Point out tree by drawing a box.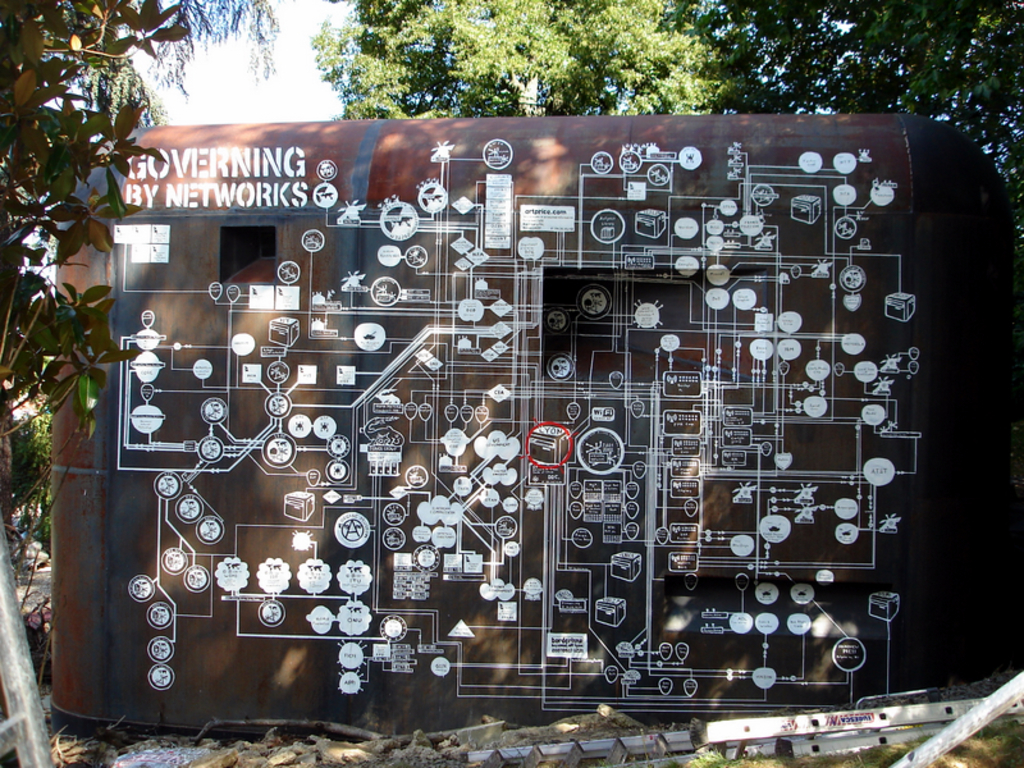
<region>714, 0, 1023, 297</region>.
